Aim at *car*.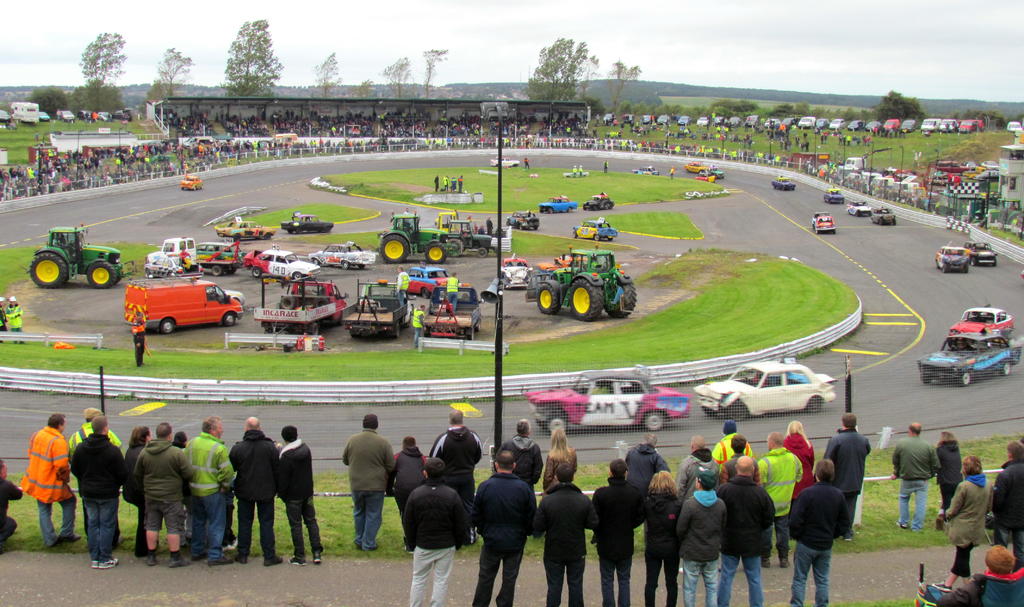
Aimed at [x1=678, y1=159, x2=705, y2=171].
